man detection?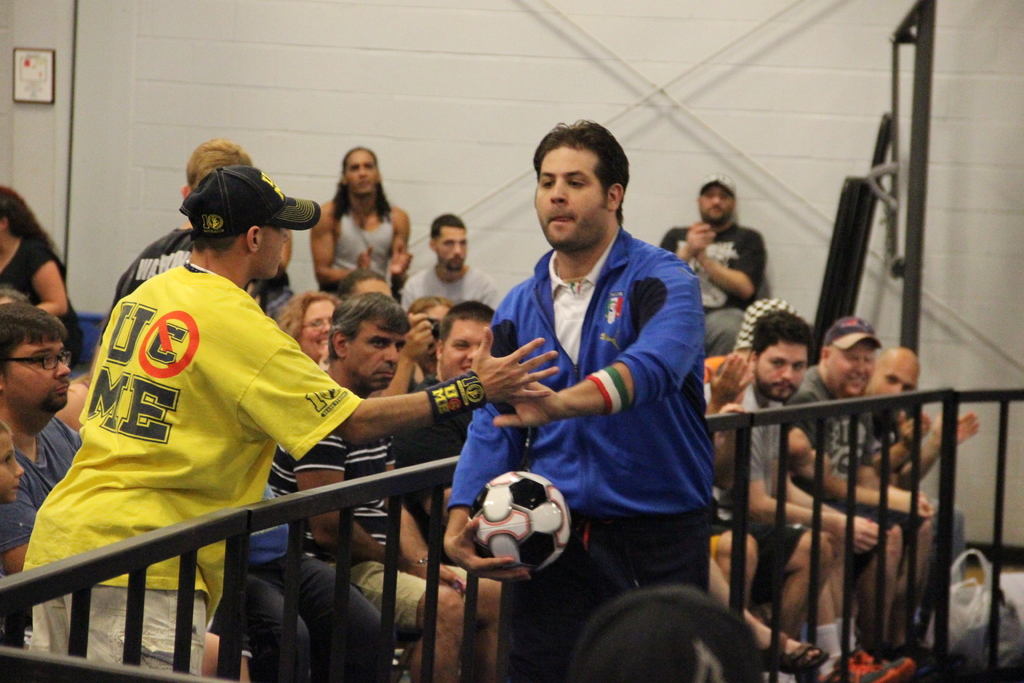
bbox=[660, 173, 771, 356]
